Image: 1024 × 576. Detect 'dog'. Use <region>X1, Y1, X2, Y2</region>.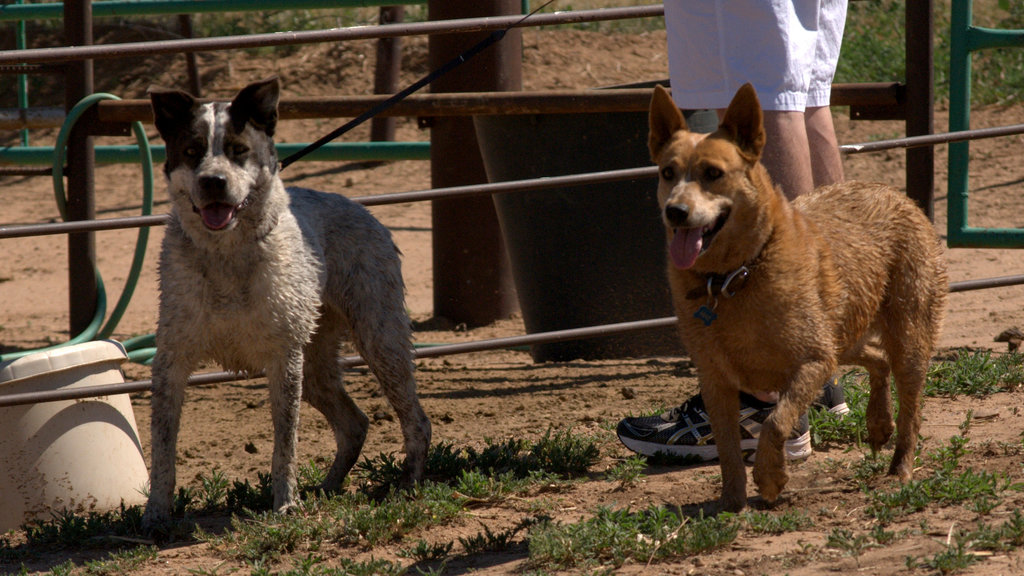
<region>648, 76, 946, 513</region>.
